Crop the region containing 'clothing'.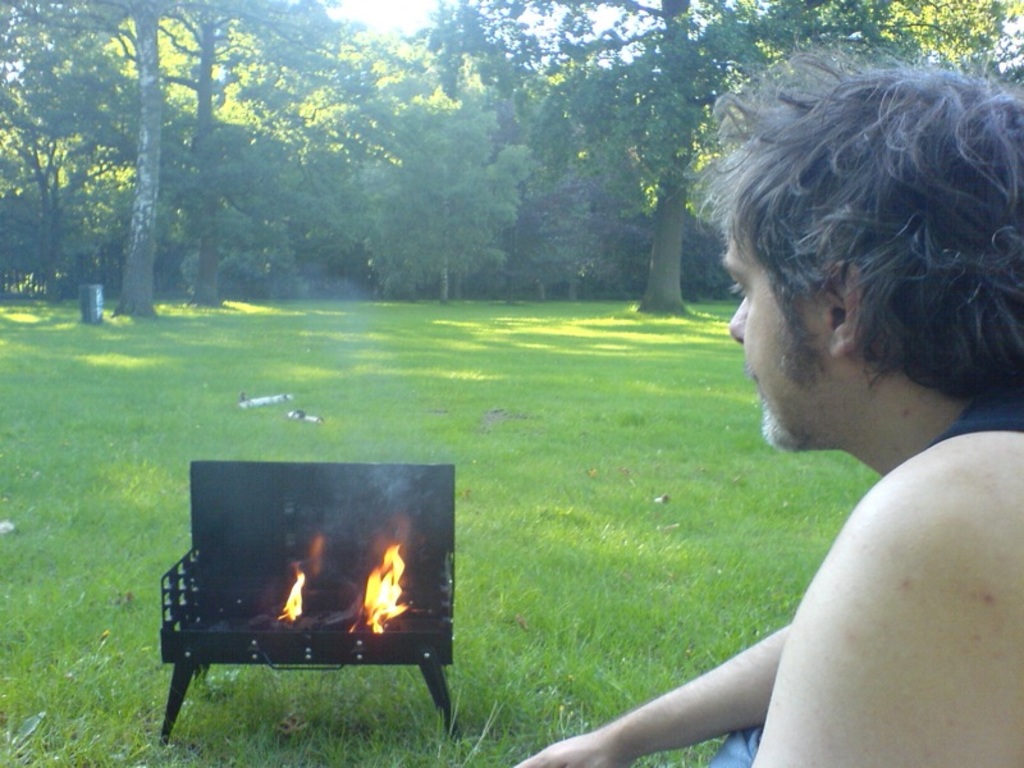
Crop region: 678/383/1015/767.
